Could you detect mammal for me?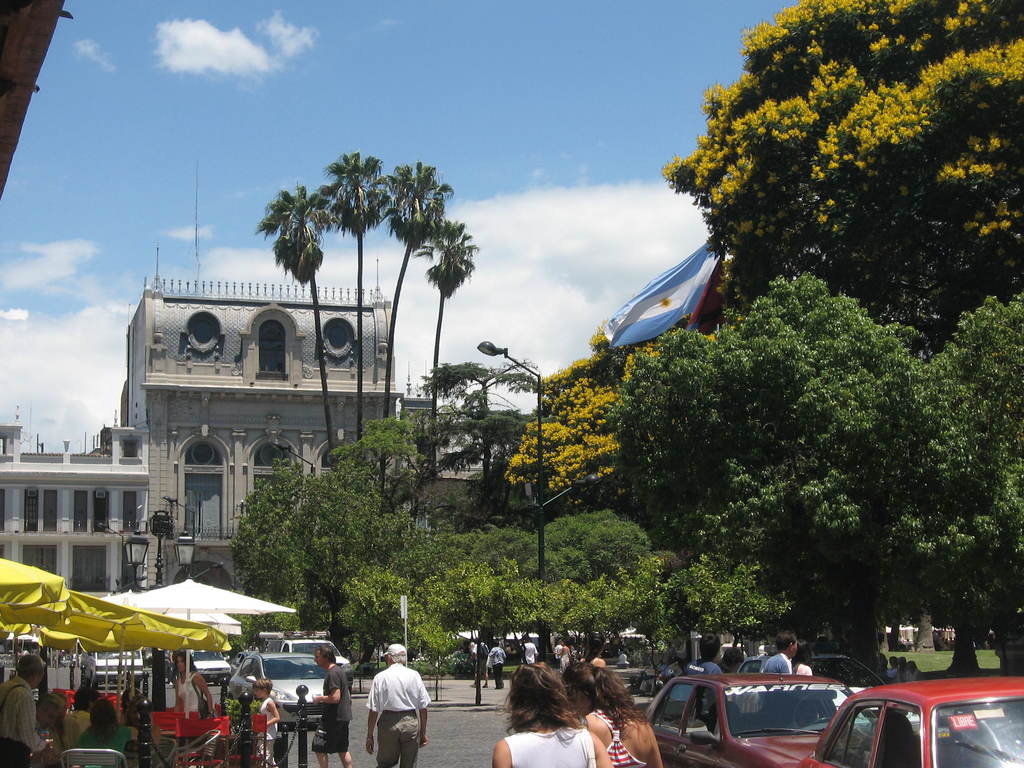
Detection result: l=37, t=692, r=63, b=735.
